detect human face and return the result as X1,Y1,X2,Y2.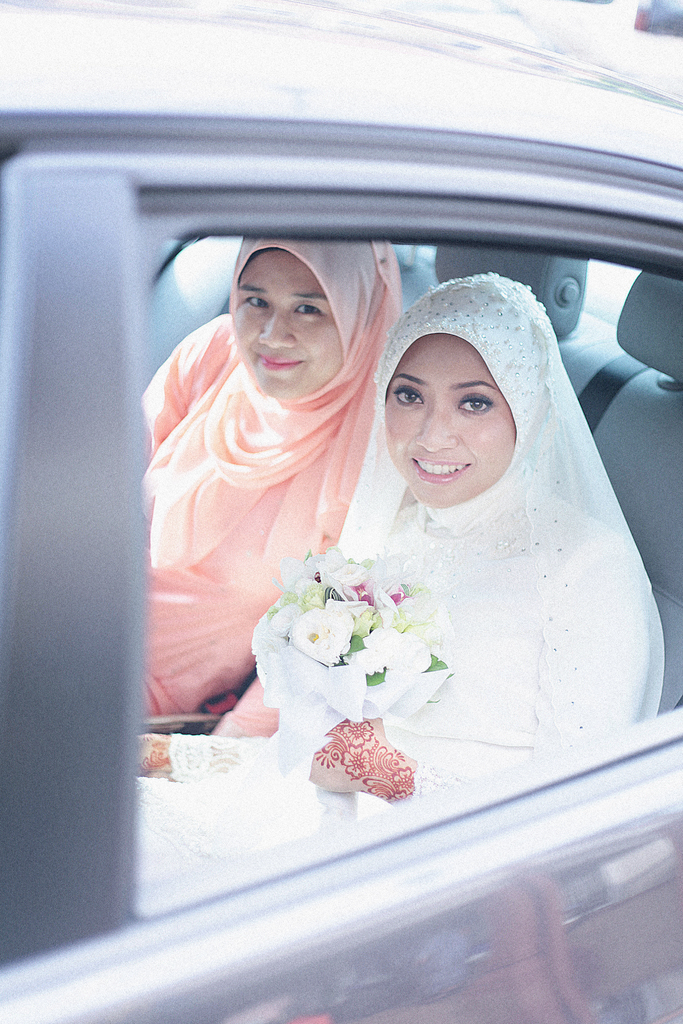
377,330,509,502.
